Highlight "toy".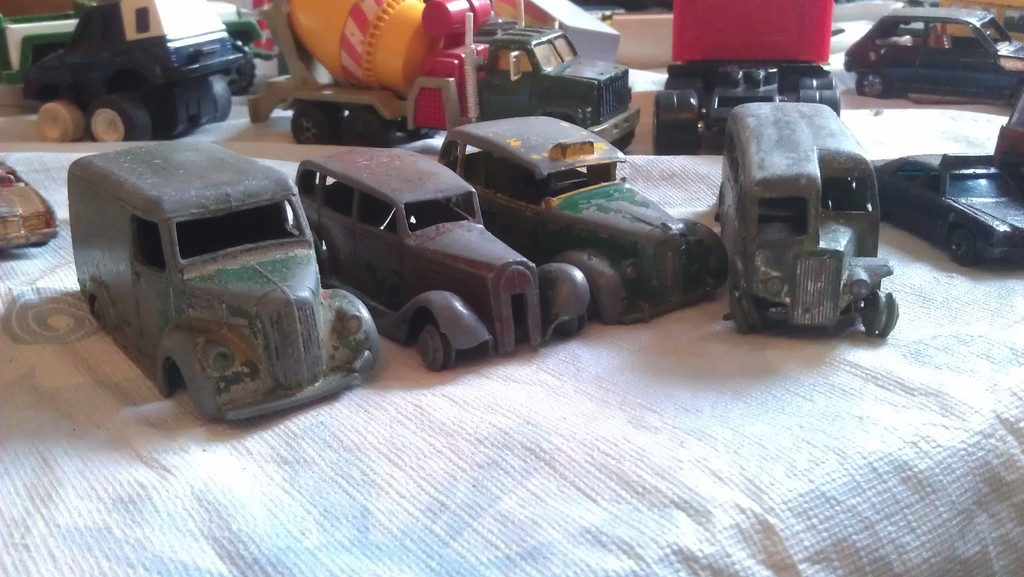
Highlighted region: left=428, top=110, right=730, bottom=330.
